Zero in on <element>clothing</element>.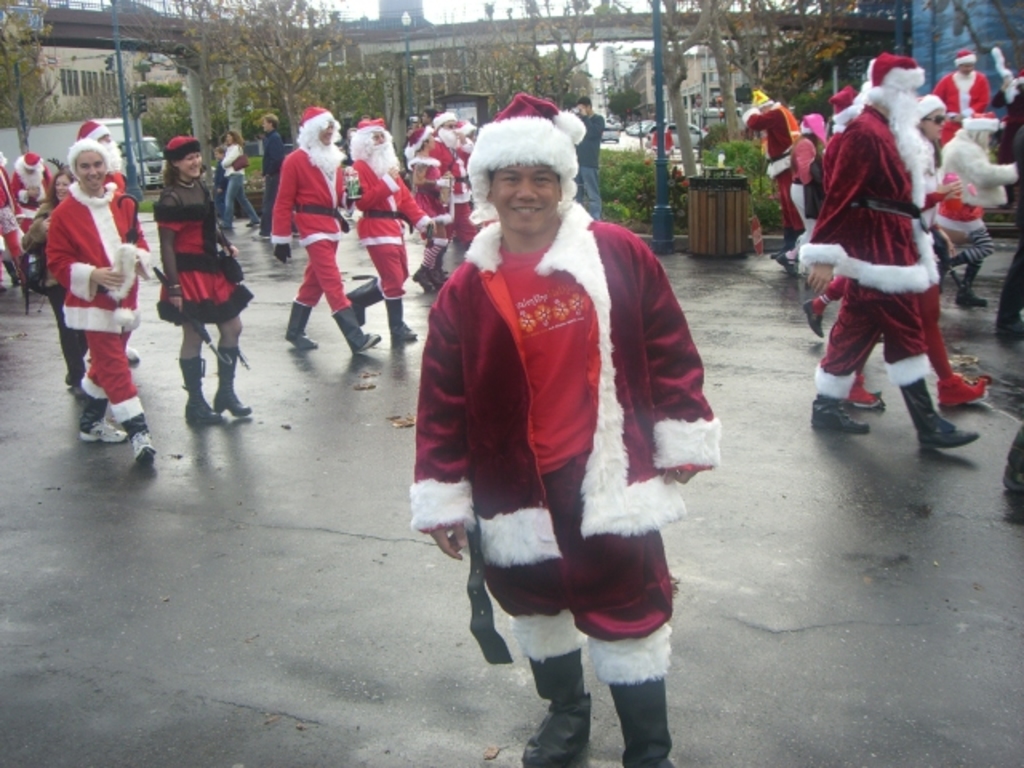
Zeroed in: 576/109/606/226.
